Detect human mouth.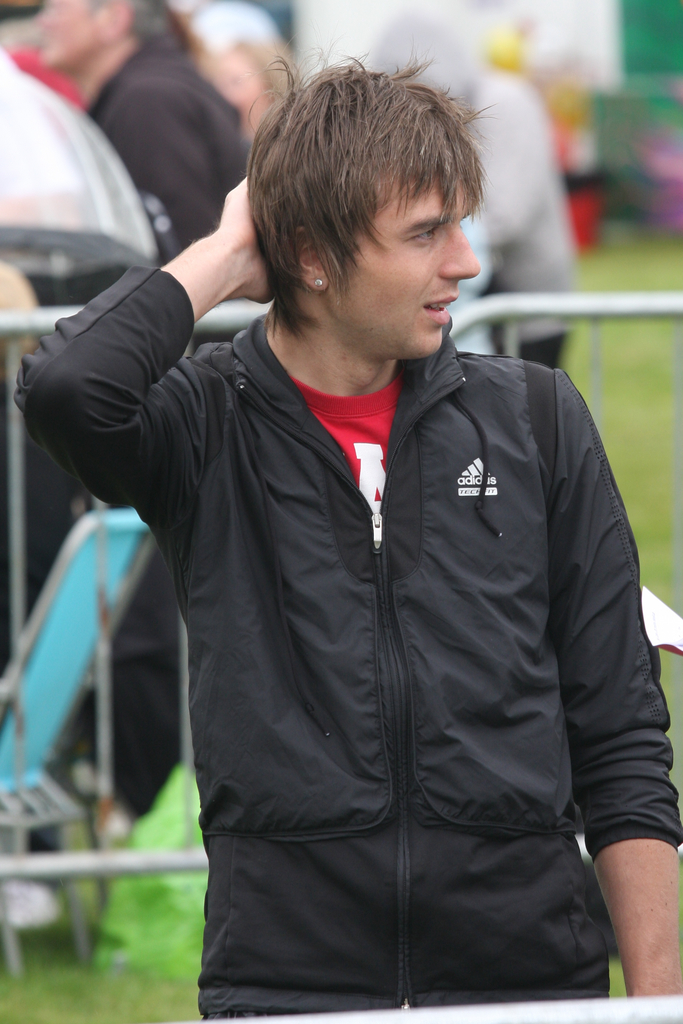
Detected at bbox=[418, 288, 456, 330].
